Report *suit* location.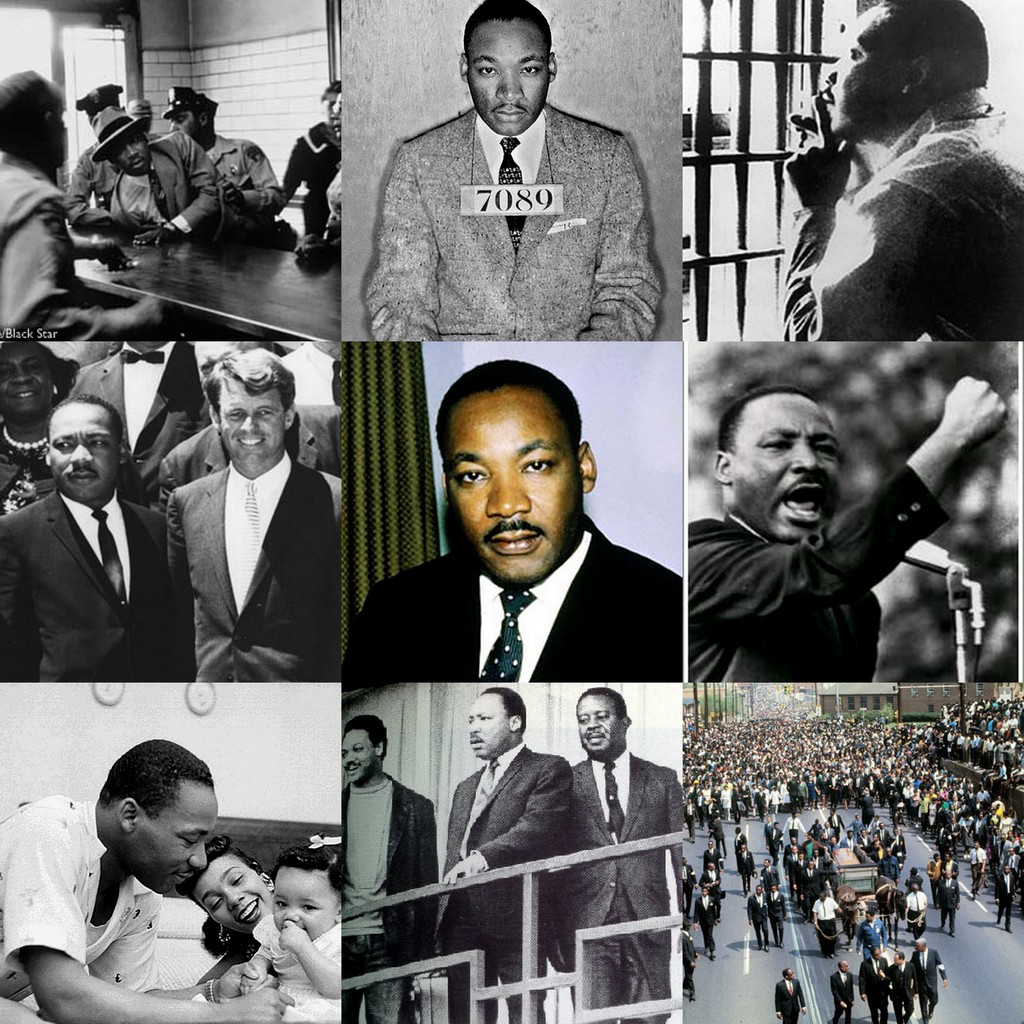
Report: {"left": 60, "top": 340, "right": 224, "bottom": 508}.
